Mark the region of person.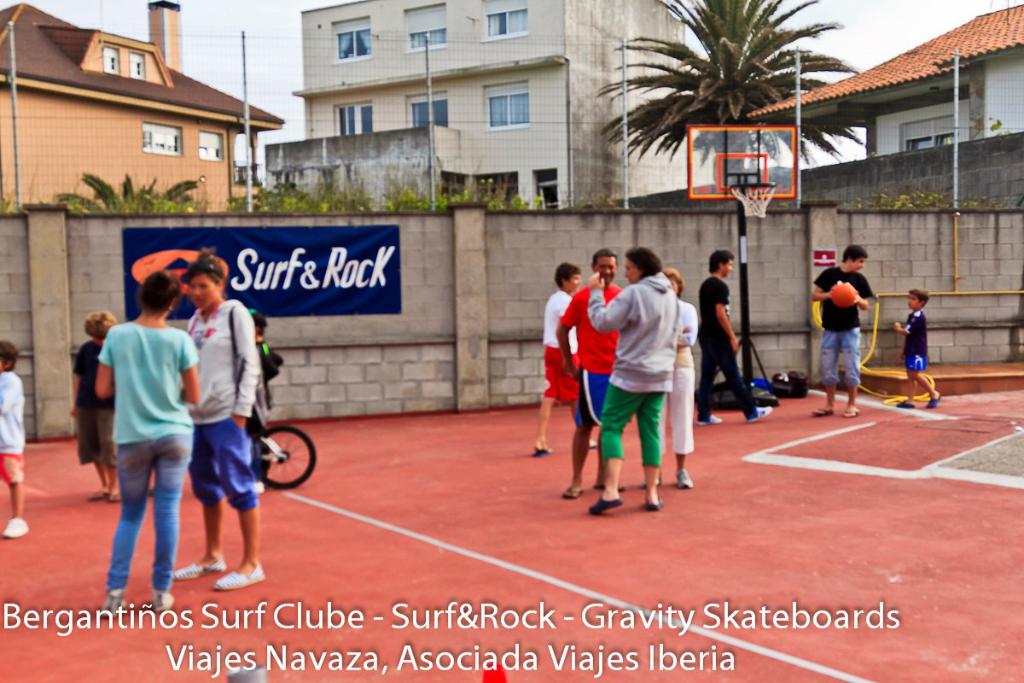
Region: l=0, t=330, r=33, b=548.
